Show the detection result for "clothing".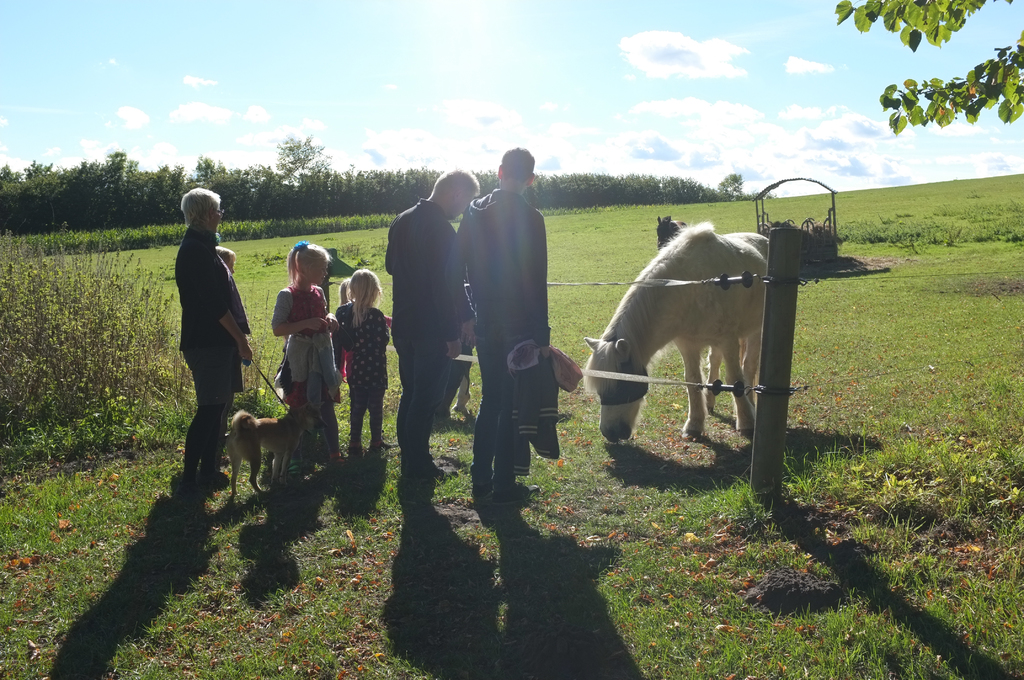
385,195,458,449.
